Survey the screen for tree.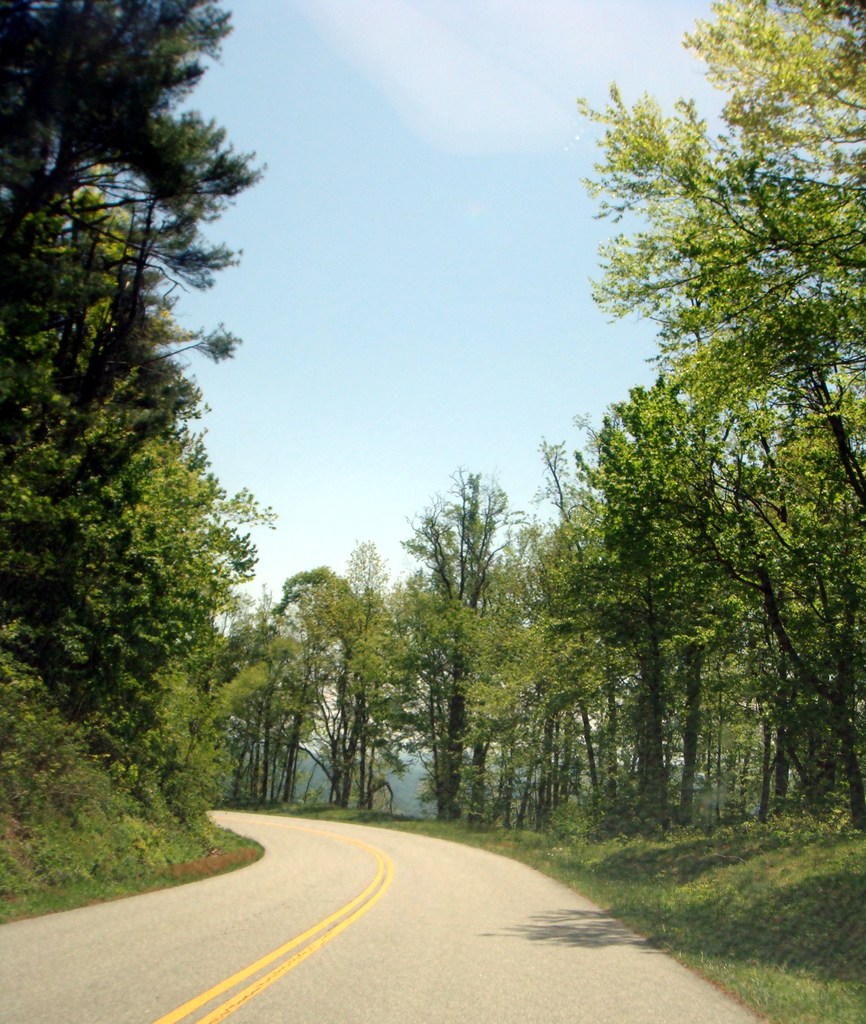
Survey found: [481,438,604,828].
